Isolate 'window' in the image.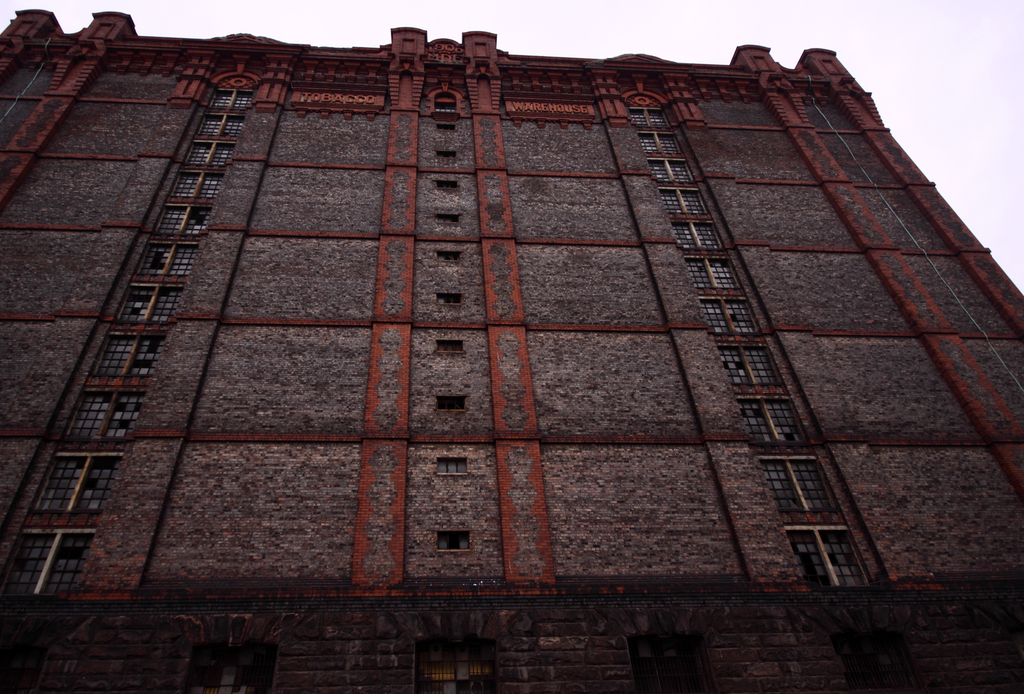
Isolated region: [x1=433, y1=336, x2=465, y2=355].
